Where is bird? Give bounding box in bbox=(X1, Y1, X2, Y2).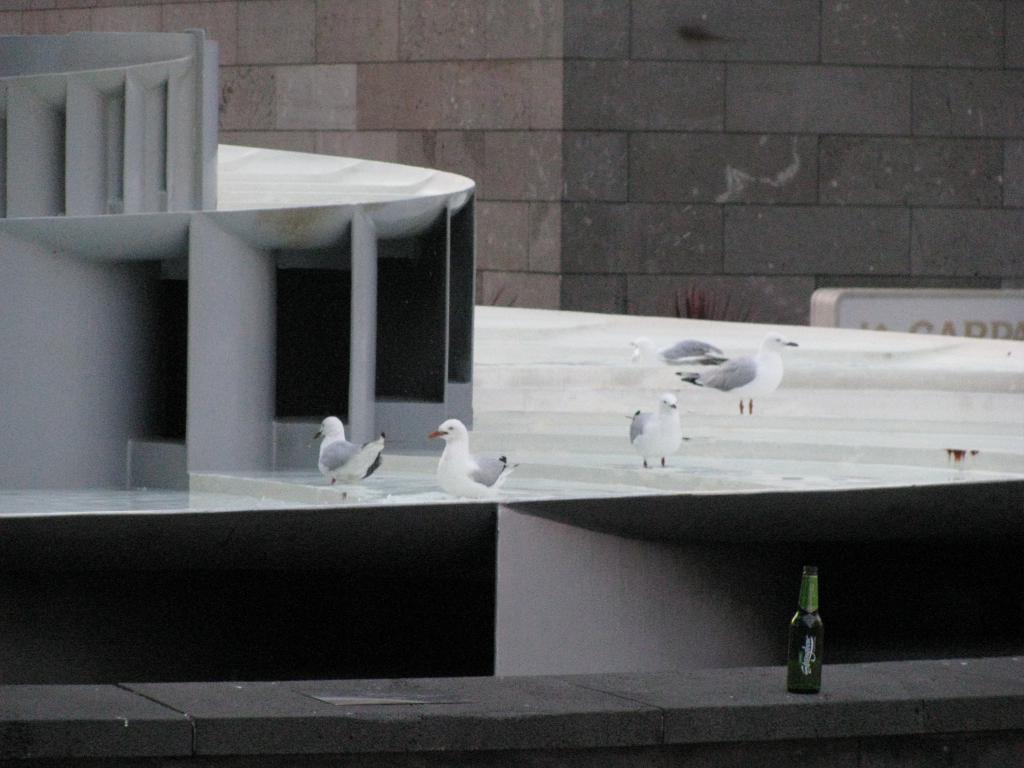
bbox=(619, 409, 657, 446).
